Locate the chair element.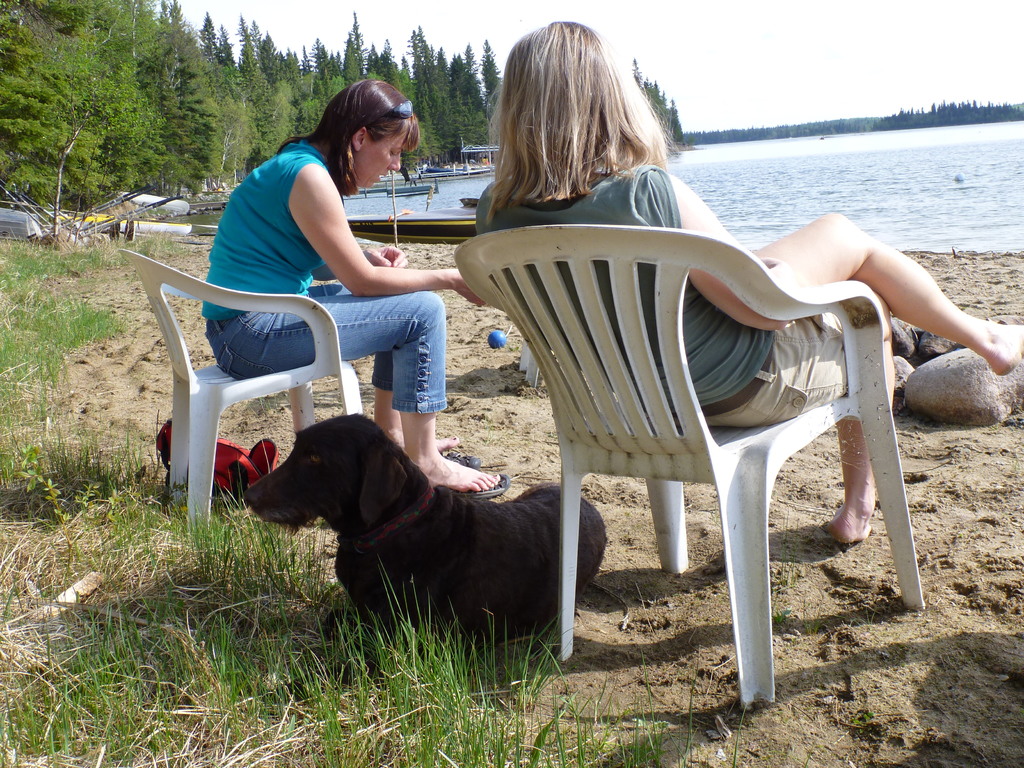
Element bbox: (x1=118, y1=252, x2=370, y2=542).
